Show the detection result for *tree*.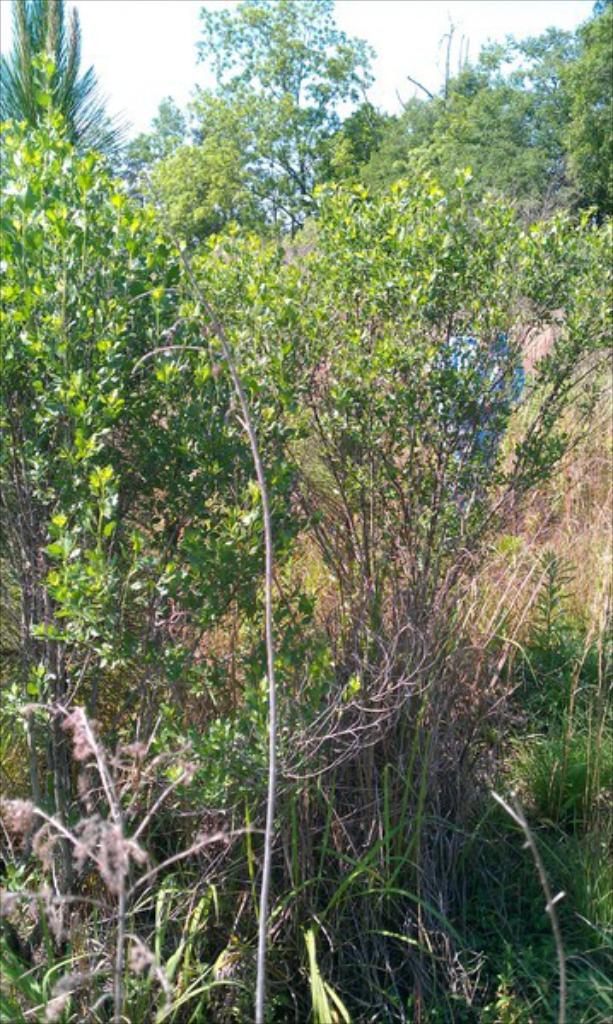
184,0,374,271.
